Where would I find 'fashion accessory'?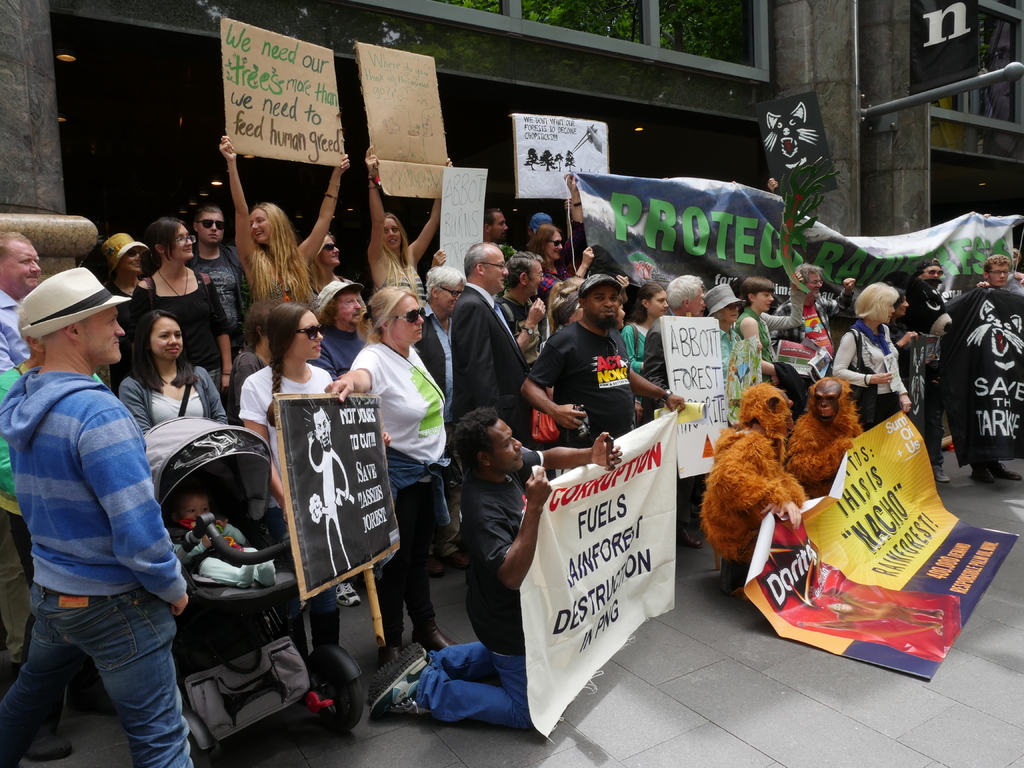
At [310,273,362,322].
